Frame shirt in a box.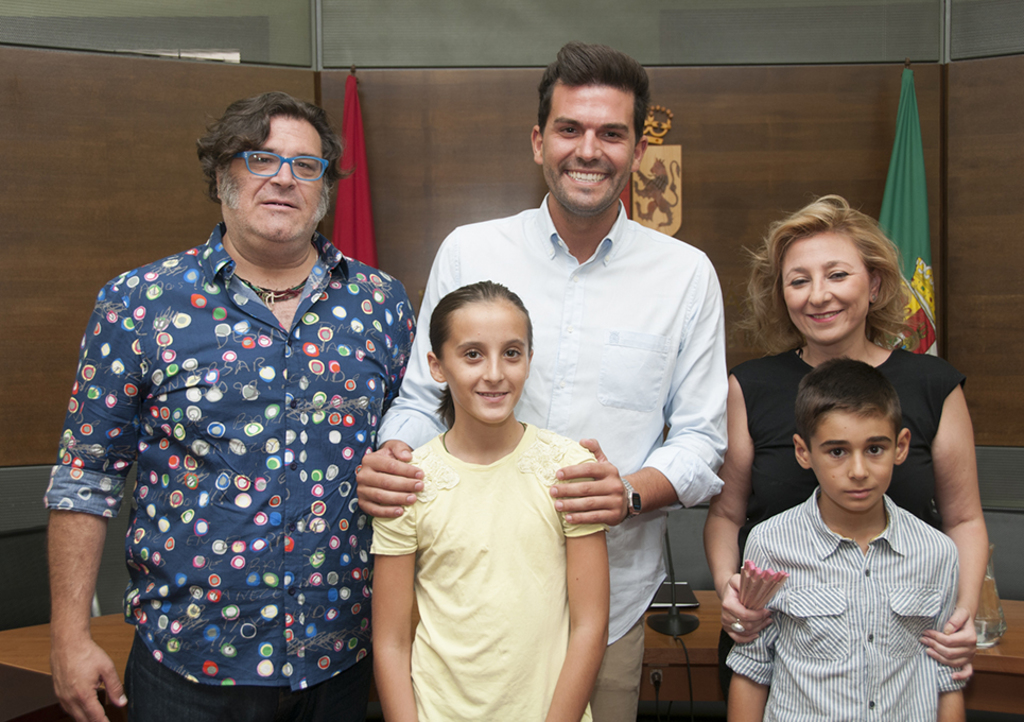
40,216,415,691.
